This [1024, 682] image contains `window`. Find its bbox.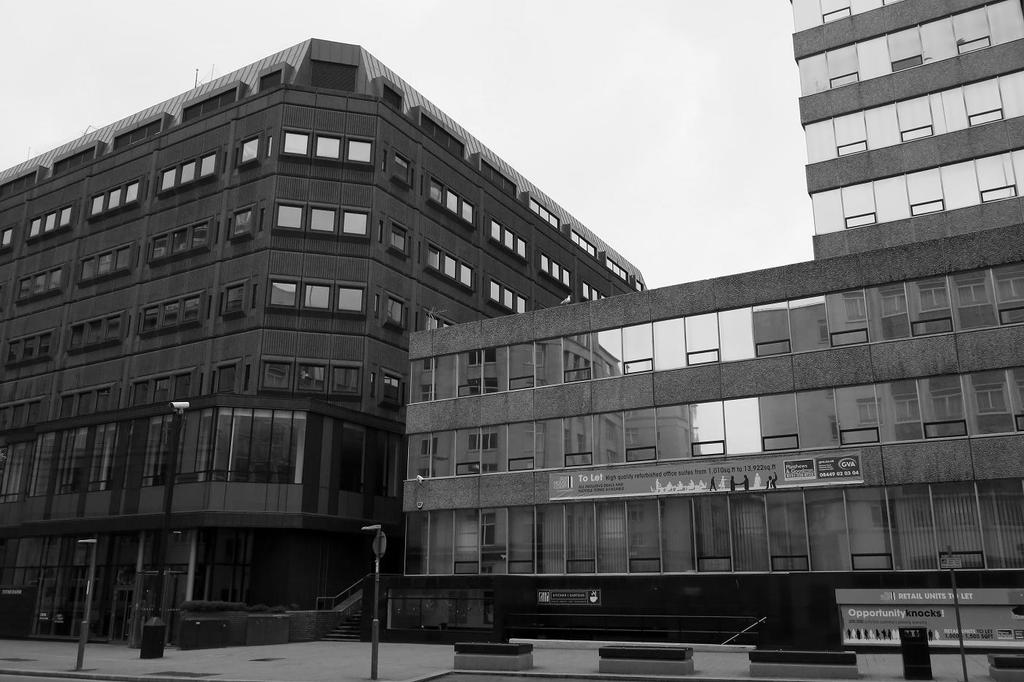
192:217:212:256.
